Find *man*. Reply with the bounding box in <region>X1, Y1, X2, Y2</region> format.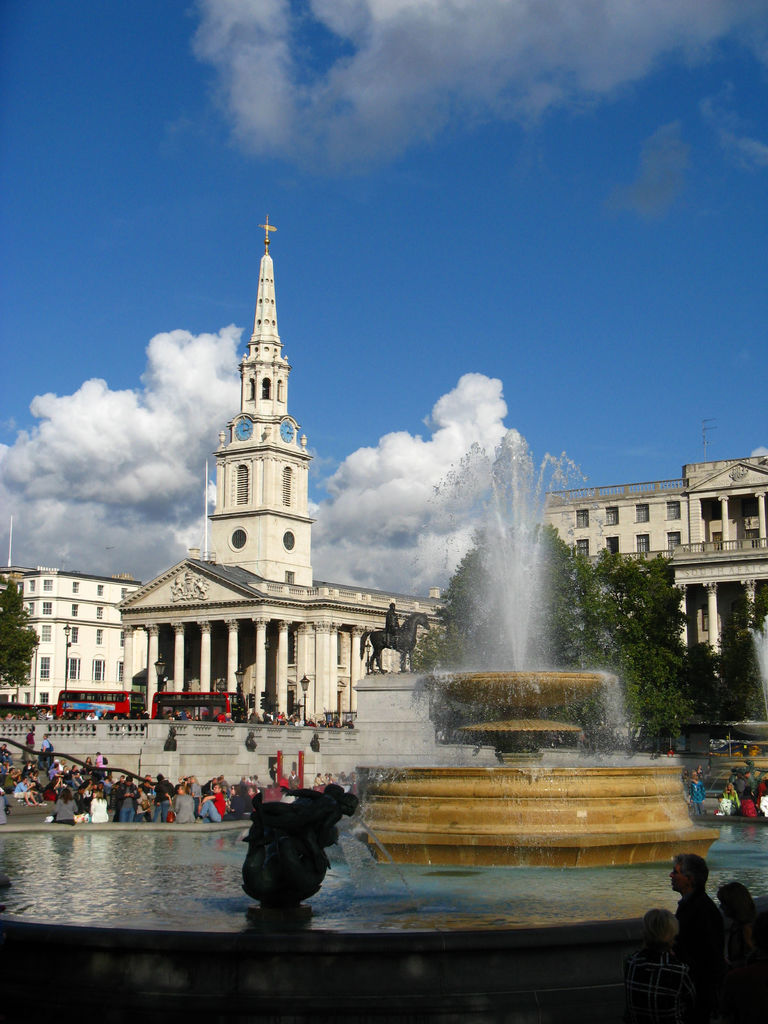
<region>13, 779, 40, 805</region>.
